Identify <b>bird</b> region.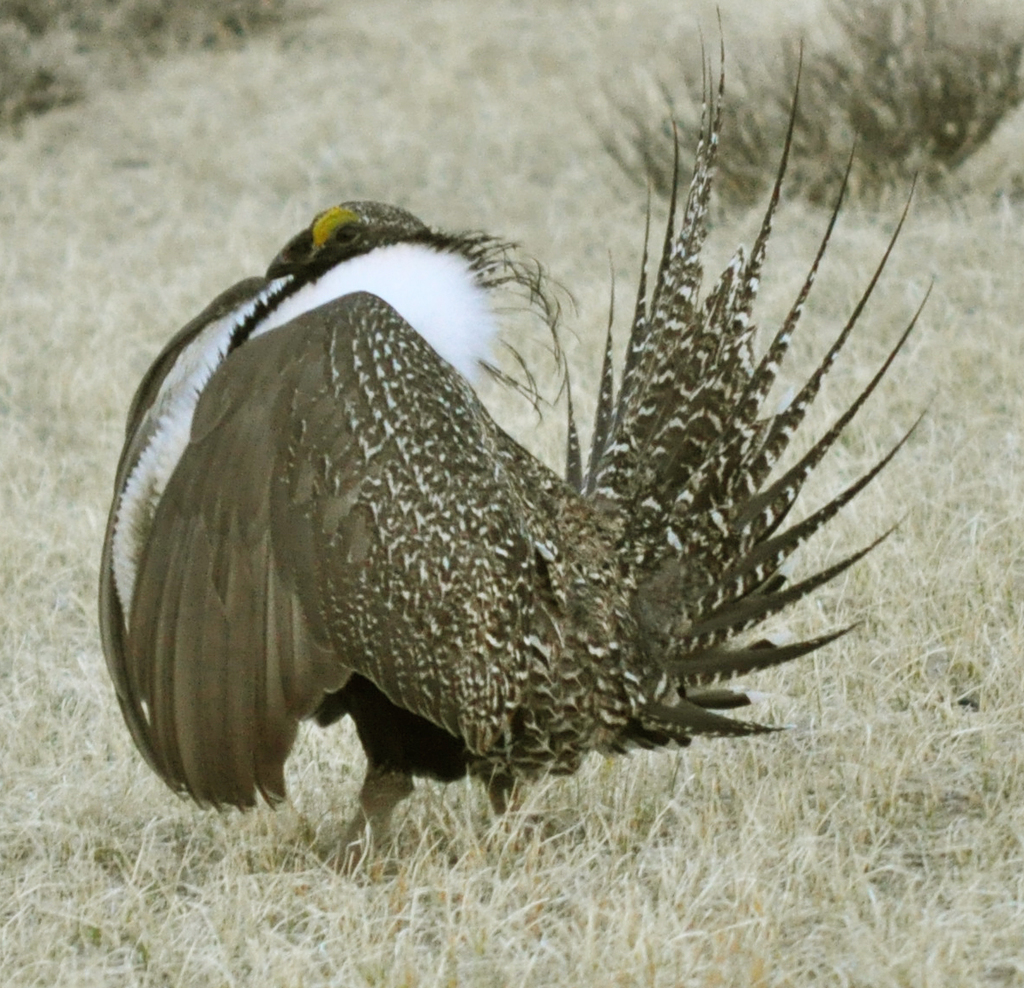
Region: detection(52, 143, 903, 826).
